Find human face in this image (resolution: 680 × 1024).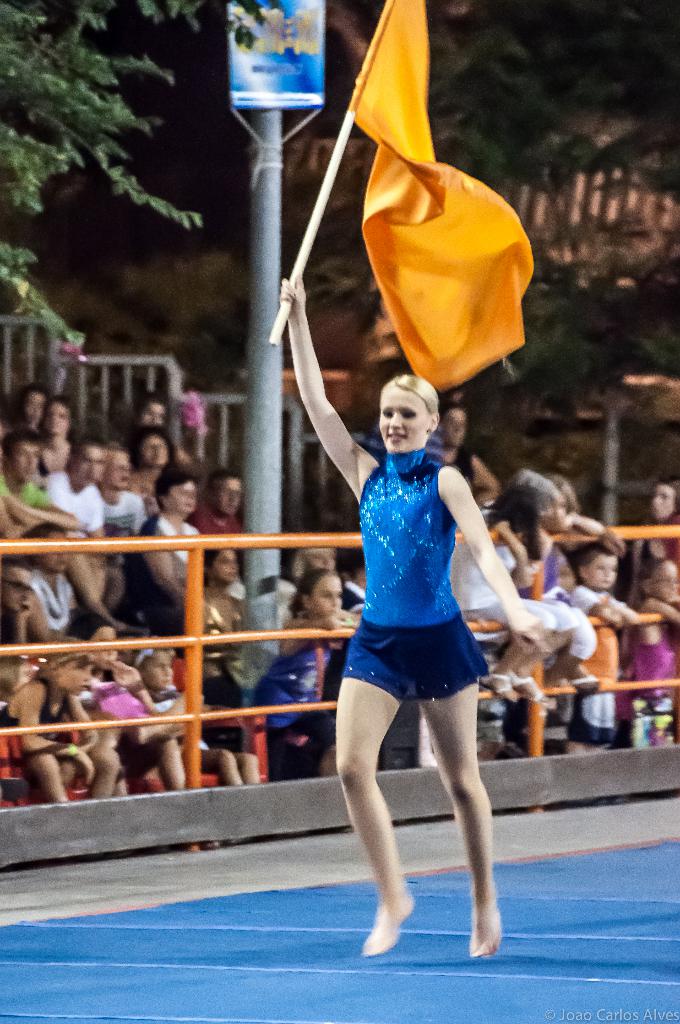
BBox(72, 442, 104, 488).
